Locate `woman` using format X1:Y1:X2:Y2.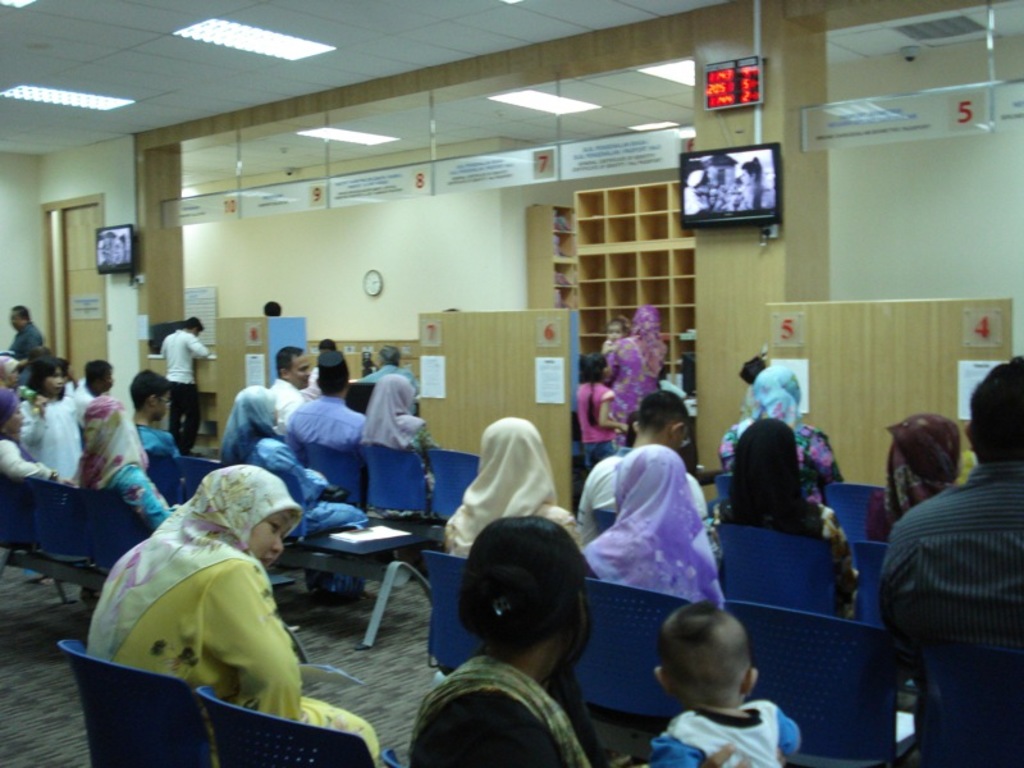
859:412:957:543.
